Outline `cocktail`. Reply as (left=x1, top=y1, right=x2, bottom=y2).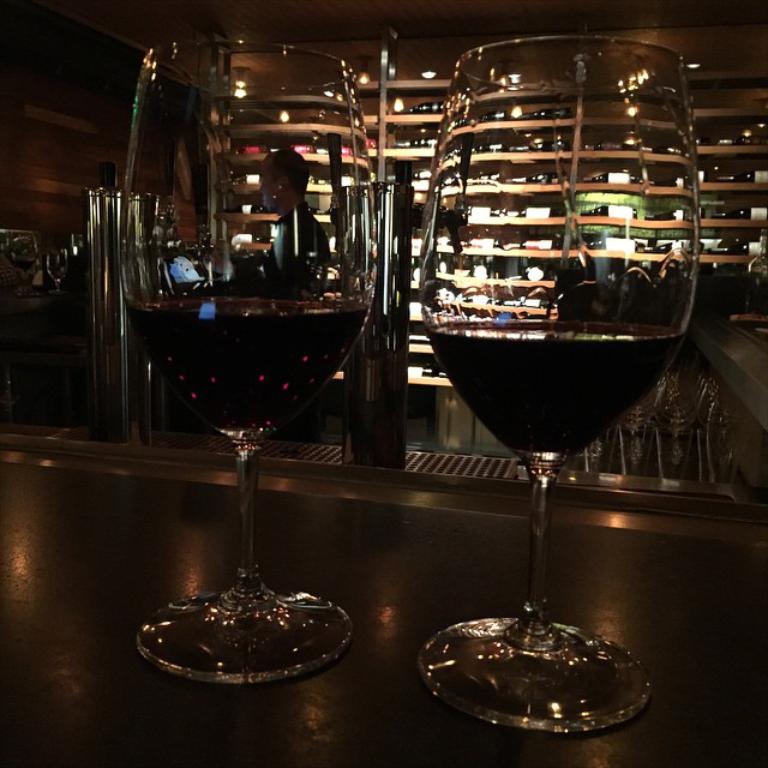
(left=116, top=28, right=373, bottom=677).
